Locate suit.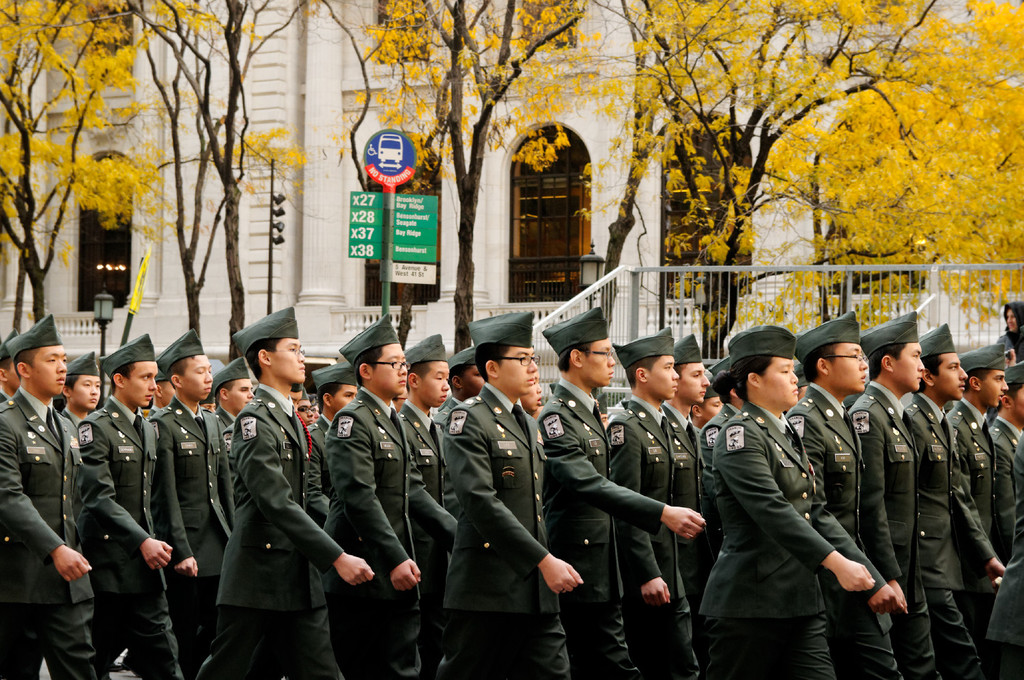
Bounding box: x1=602 y1=393 x2=681 y2=679.
